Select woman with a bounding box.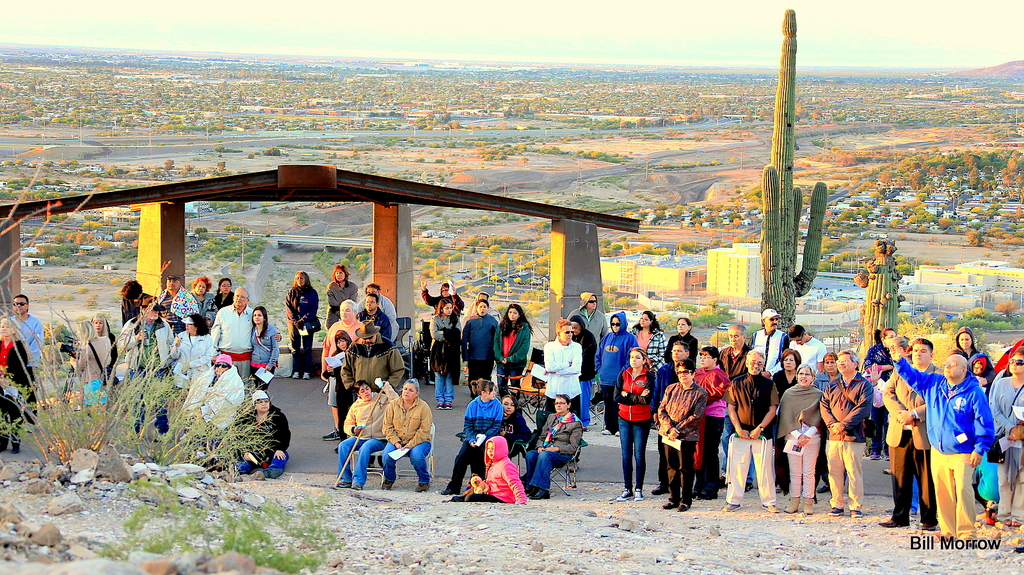
l=246, t=305, r=280, b=395.
